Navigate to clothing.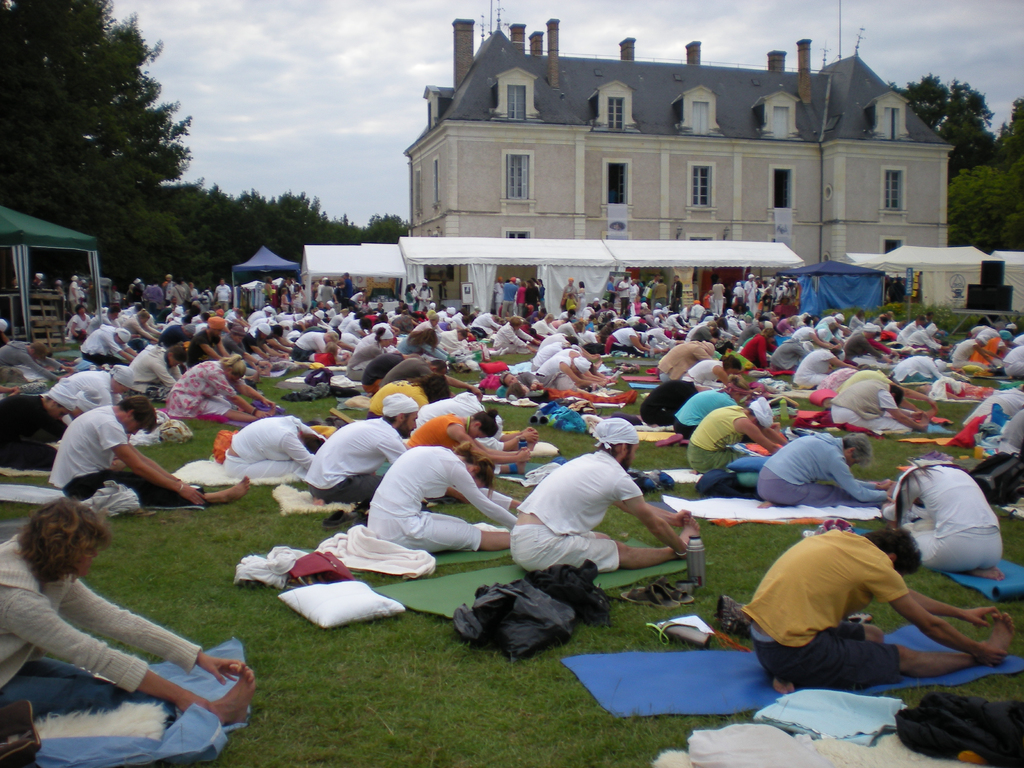
Navigation target: {"x1": 741, "y1": 280, "x2": 758, "y2": 308}.
